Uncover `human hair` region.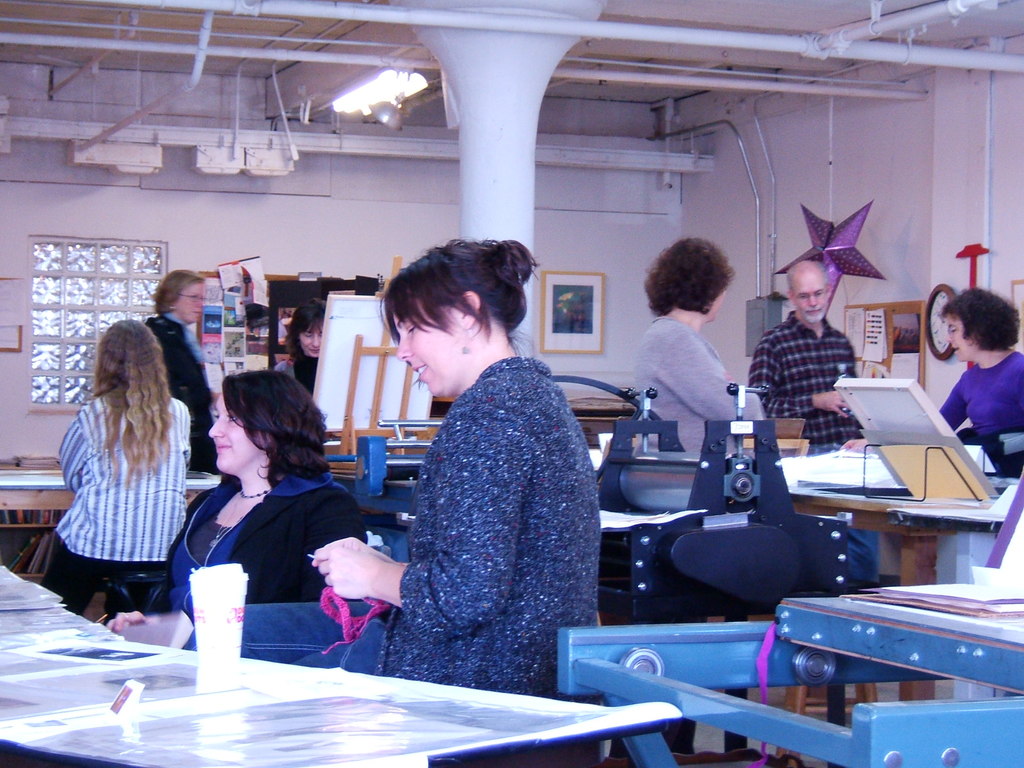
Uncovered: <bbox>220, 369, 332, 492</bbox>.
